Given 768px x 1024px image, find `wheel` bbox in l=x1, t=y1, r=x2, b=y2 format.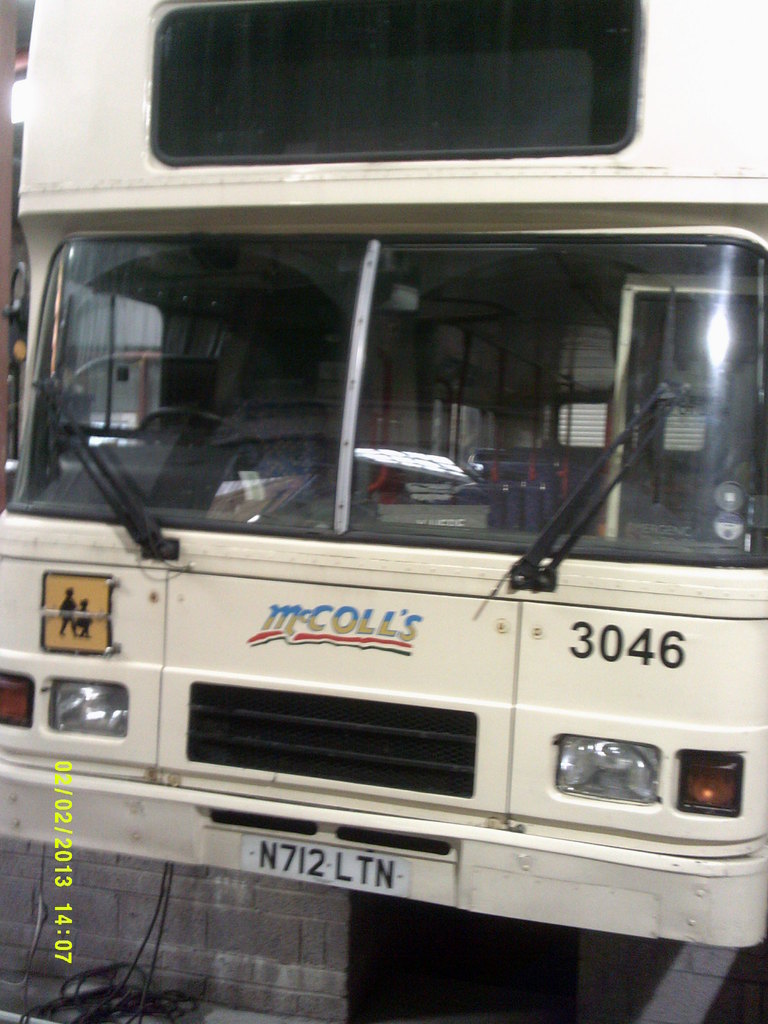
l=145, t=409, r=264, b=470.
